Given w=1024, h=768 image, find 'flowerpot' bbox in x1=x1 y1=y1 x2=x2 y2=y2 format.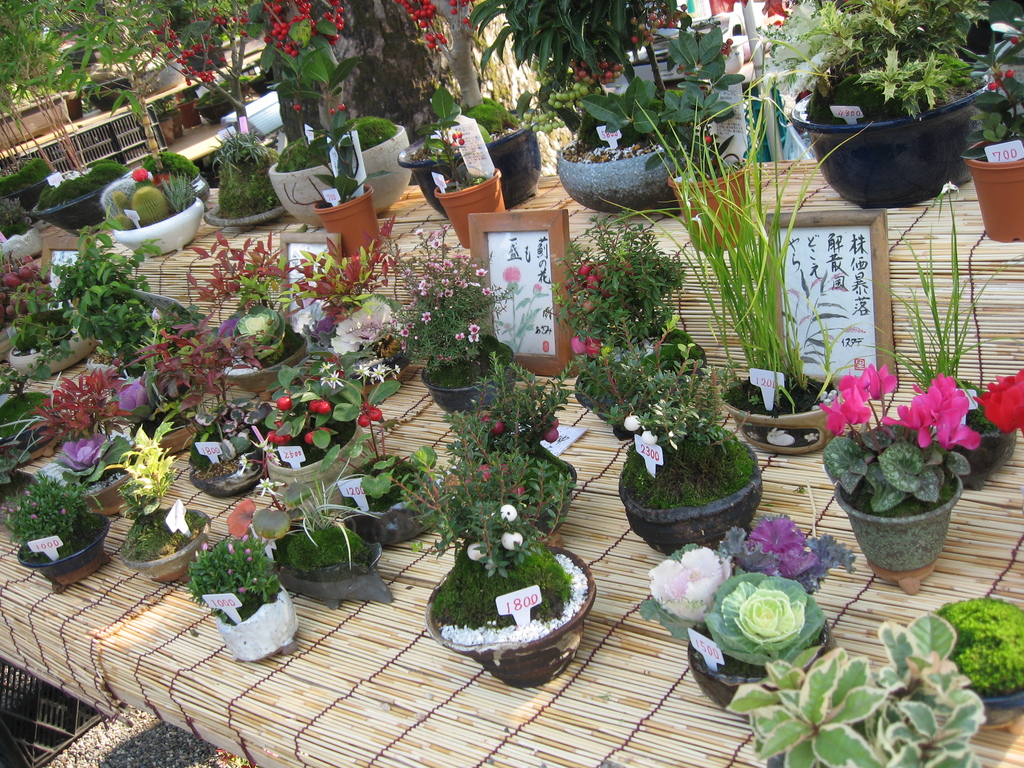
x1=0 y1=230 x2=38 y2=255.
